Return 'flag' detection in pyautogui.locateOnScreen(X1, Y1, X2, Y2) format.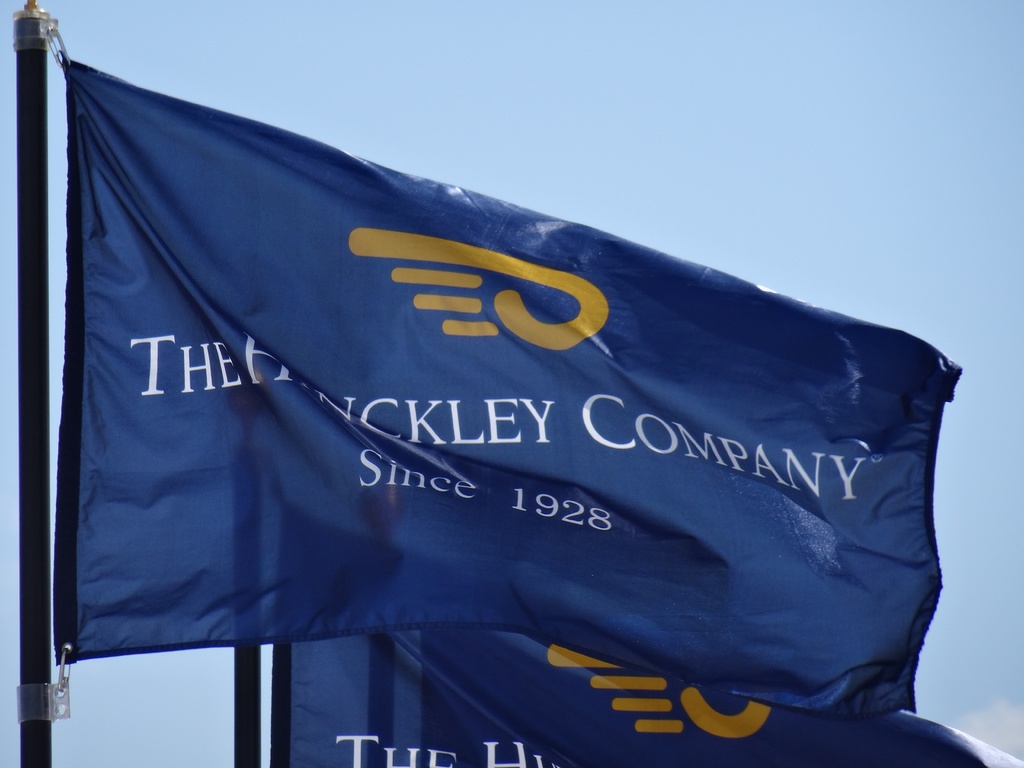
pyautogui.locateOnScreen(56, 43, 932, 728).
